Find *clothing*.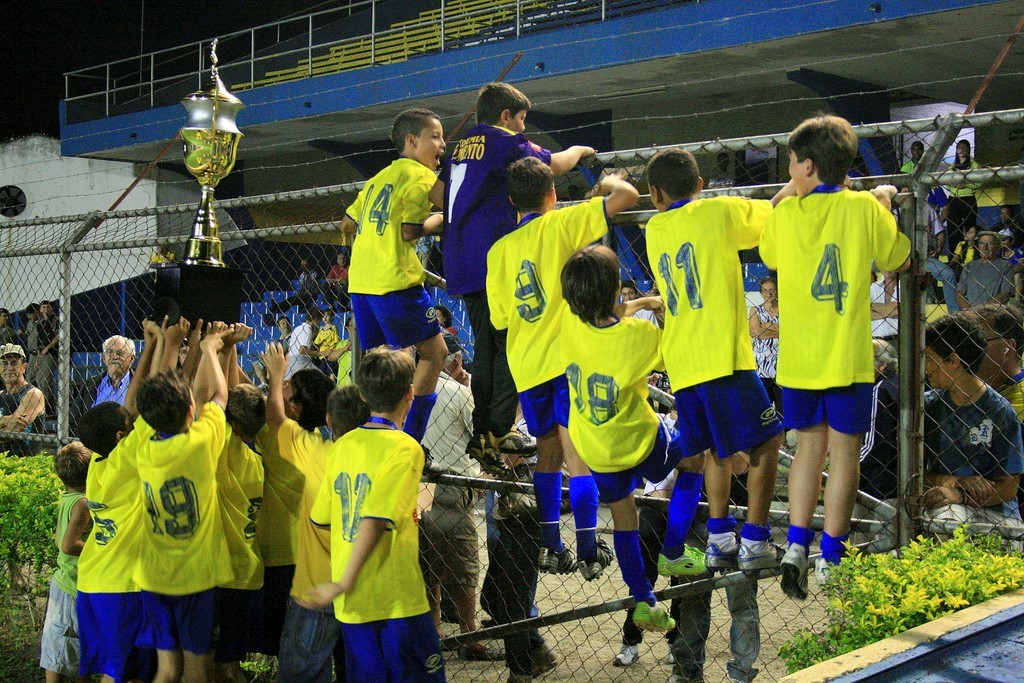
x1=670, y1=447, x2=762, y2=682.
